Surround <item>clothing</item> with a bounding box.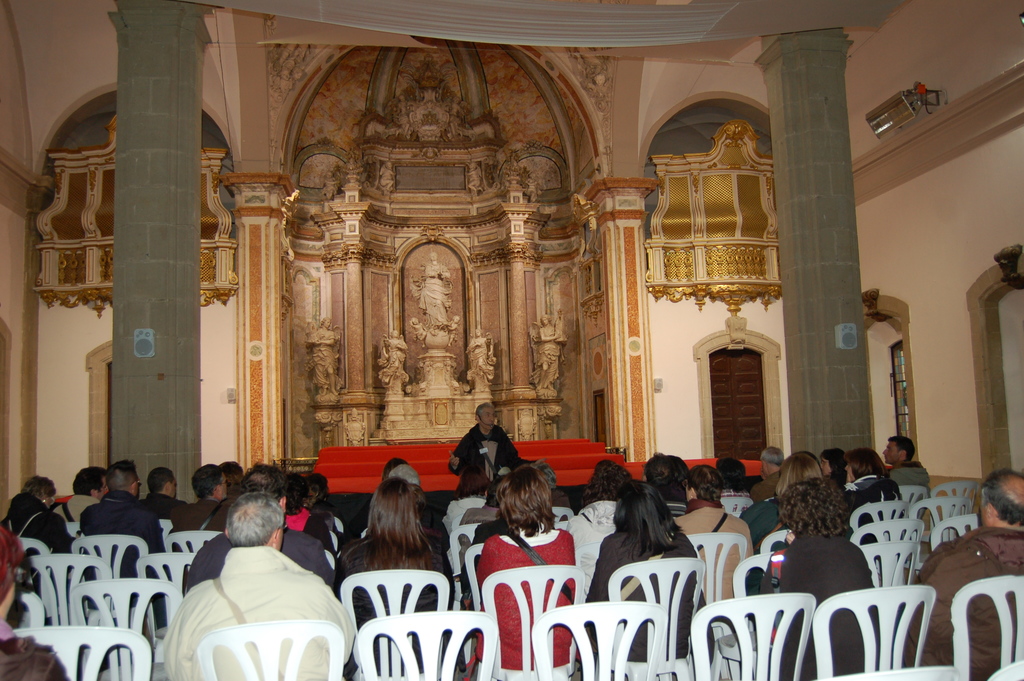
l=465, t=336, r=495, b=375.
